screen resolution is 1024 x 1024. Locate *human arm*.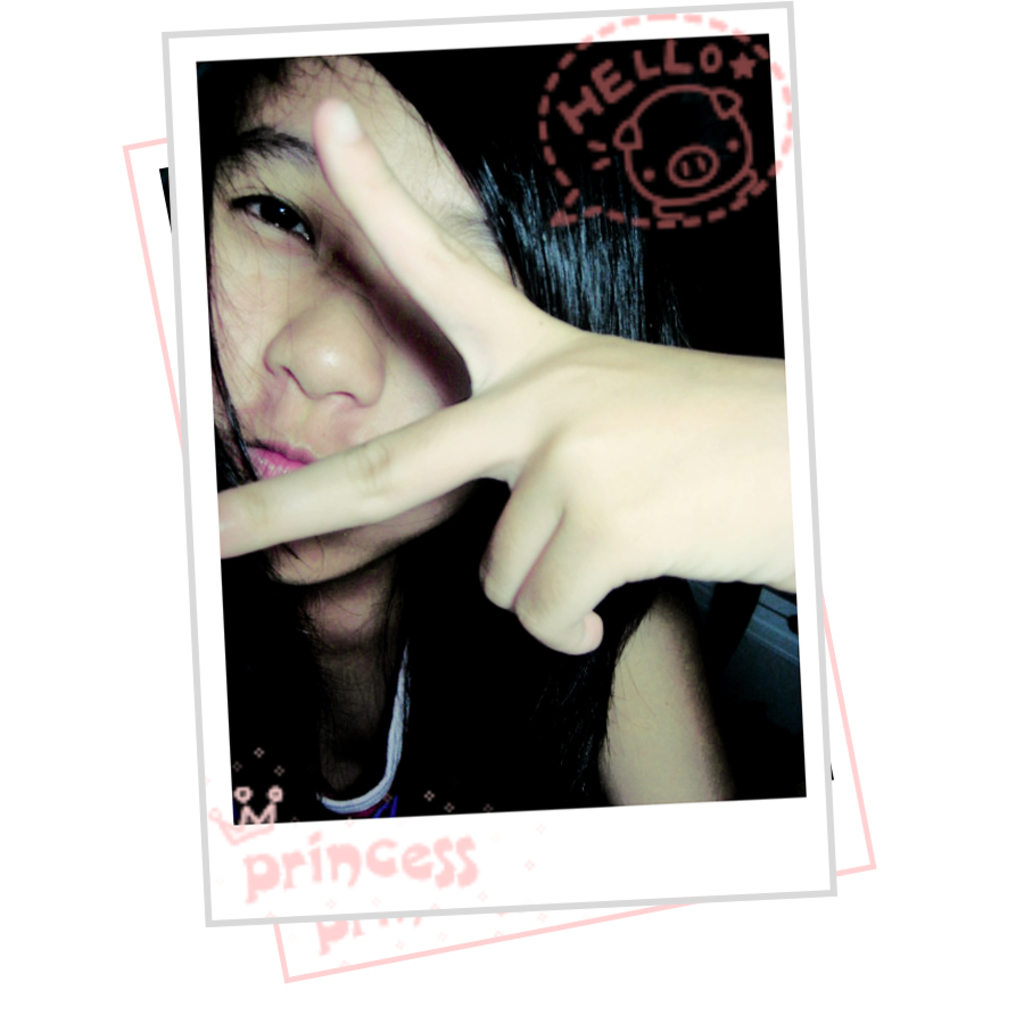
<region>208, 92, 787, 664</region>.
